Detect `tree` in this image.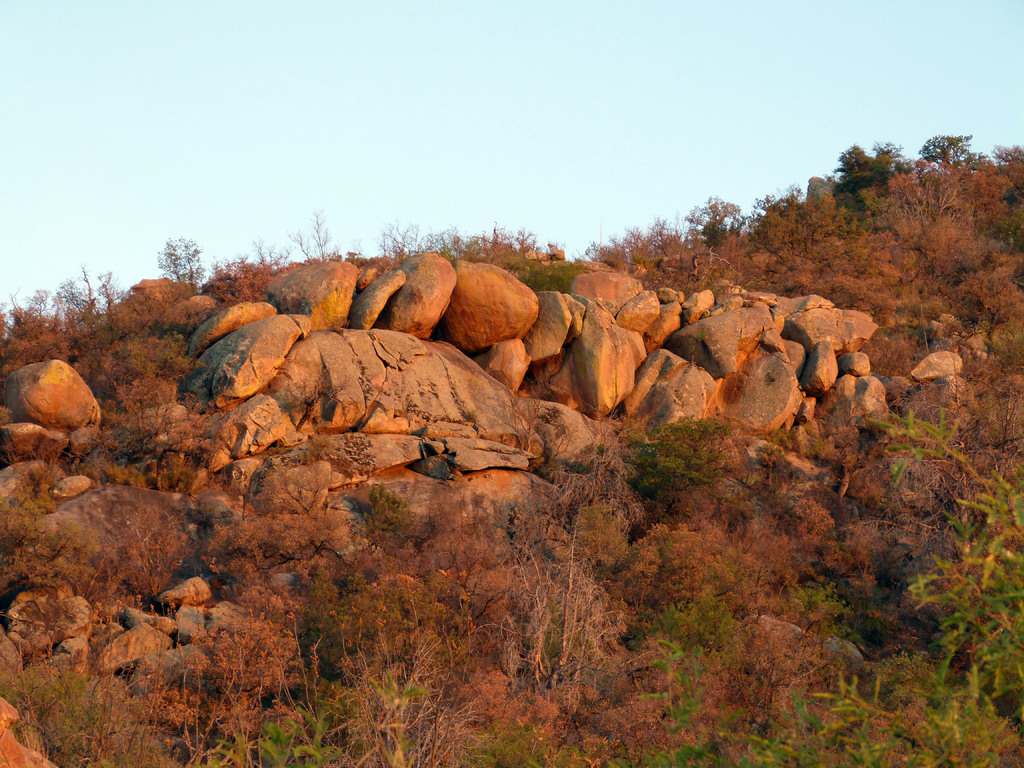
Detection: left=127, top=228, right=206, bottom=305.
